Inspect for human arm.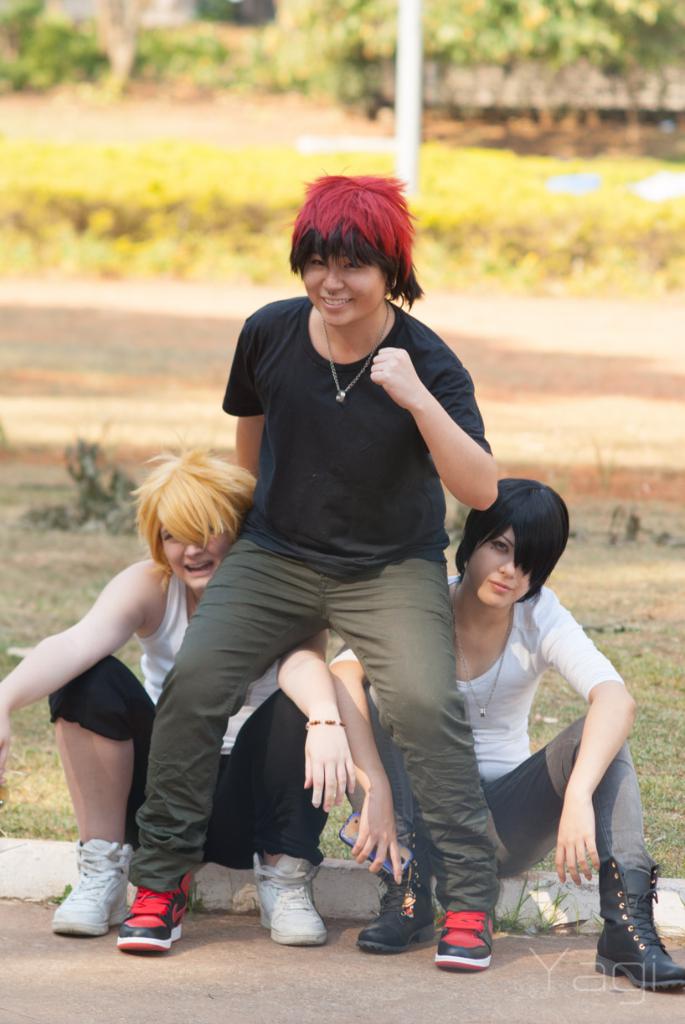
Inspection: (left=388, top=346, right=511, bottom=528).
